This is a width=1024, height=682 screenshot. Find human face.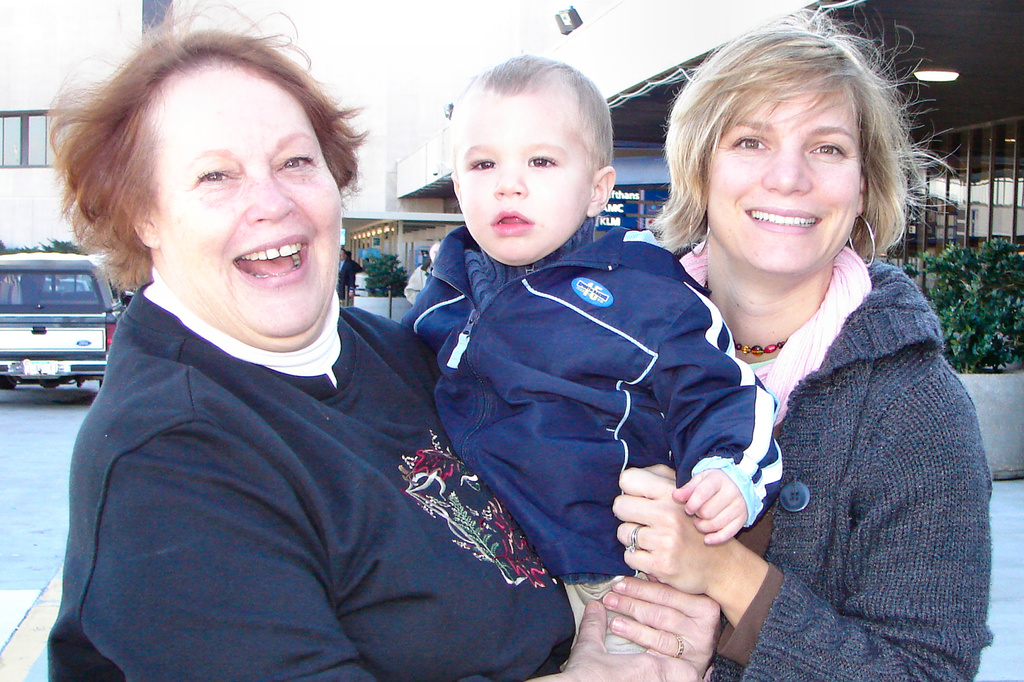
Bounding box: BBox(156, 64, 341, 340).
